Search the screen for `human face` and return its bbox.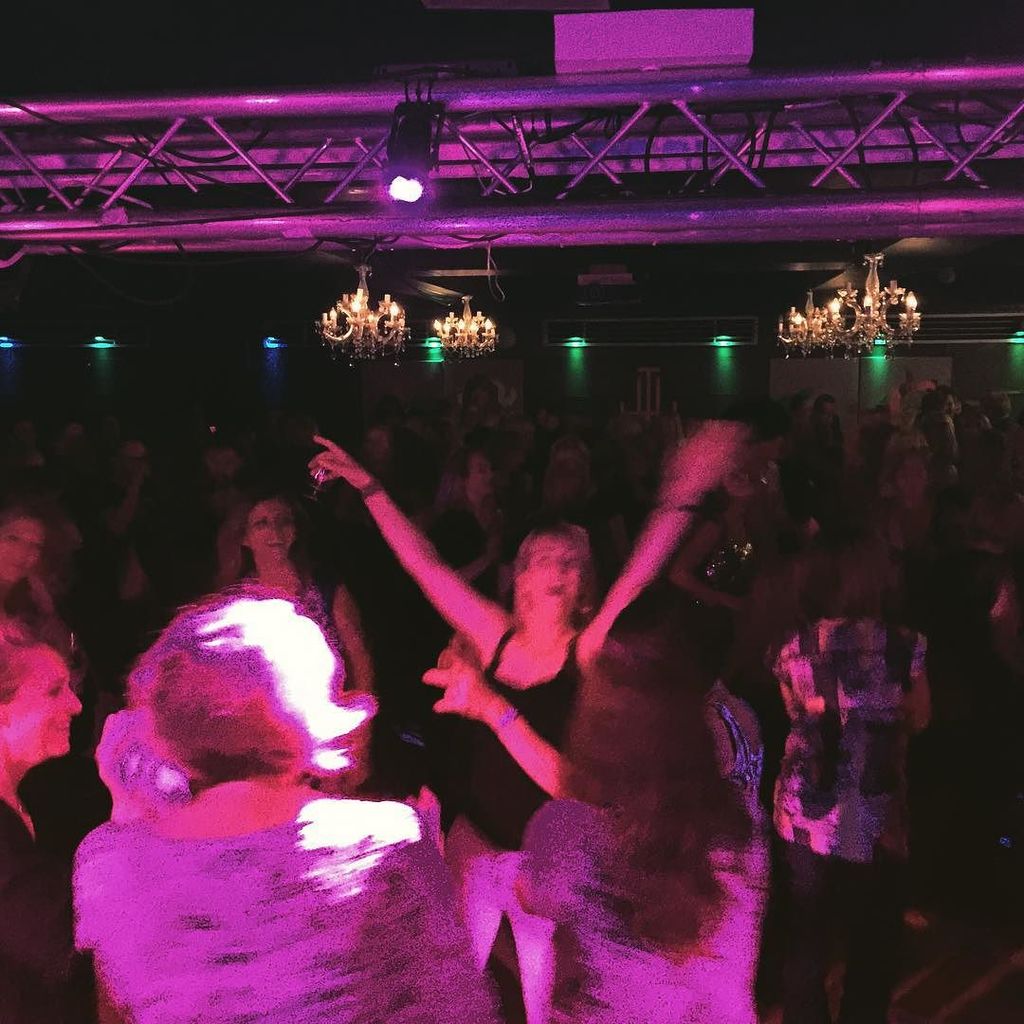
Found: bbox=(8, 657, 87, 758).
